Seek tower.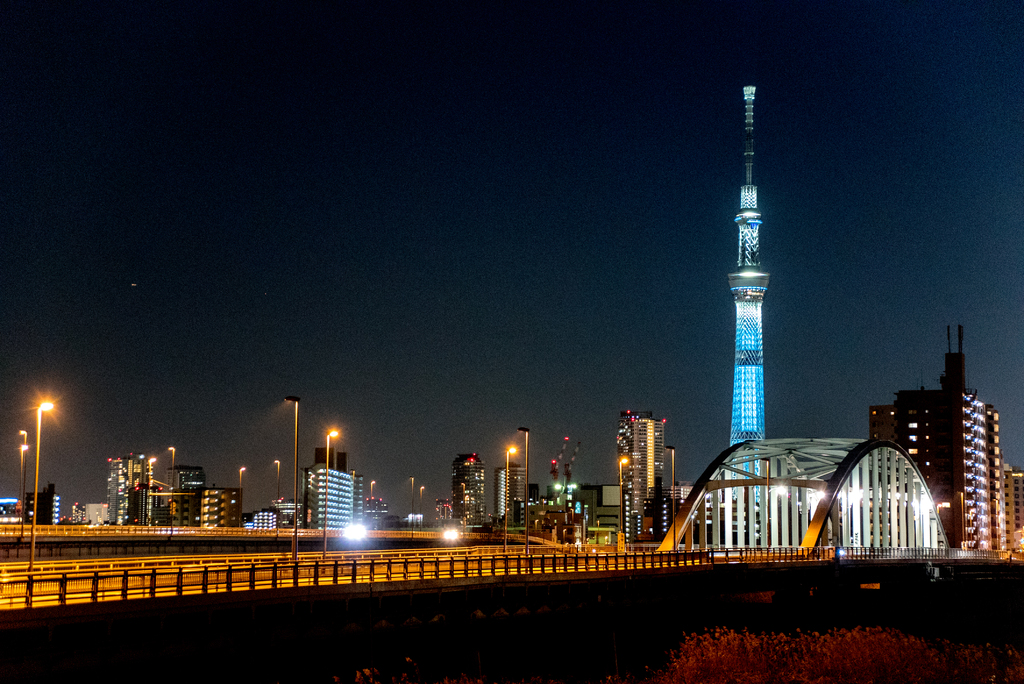
(707, 115, 811, 505).
